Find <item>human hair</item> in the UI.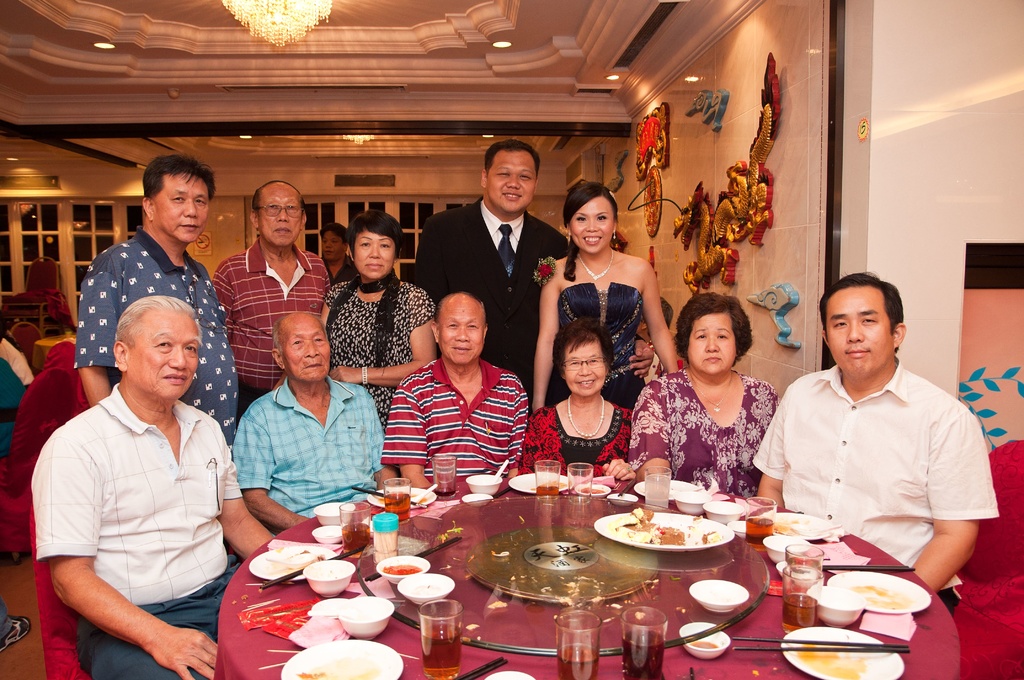
UI element at 559,179,618,283.
